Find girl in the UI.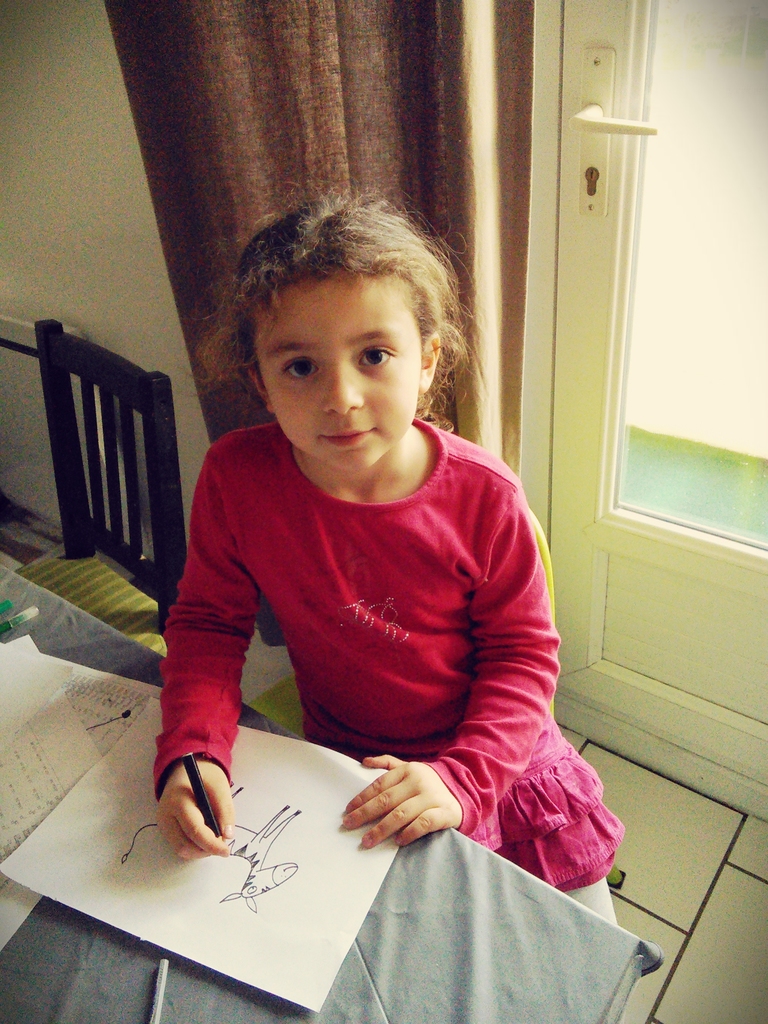
UI element at (142,182,625,929).
